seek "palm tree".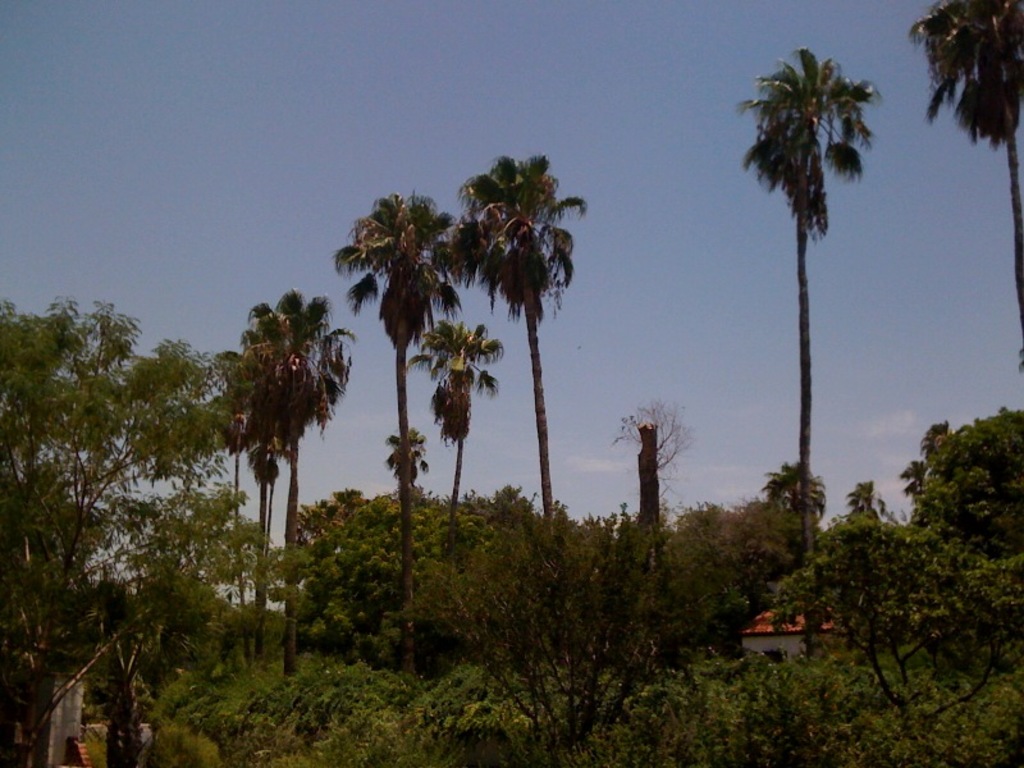
bbox=[945, 0, 1023, 268].
